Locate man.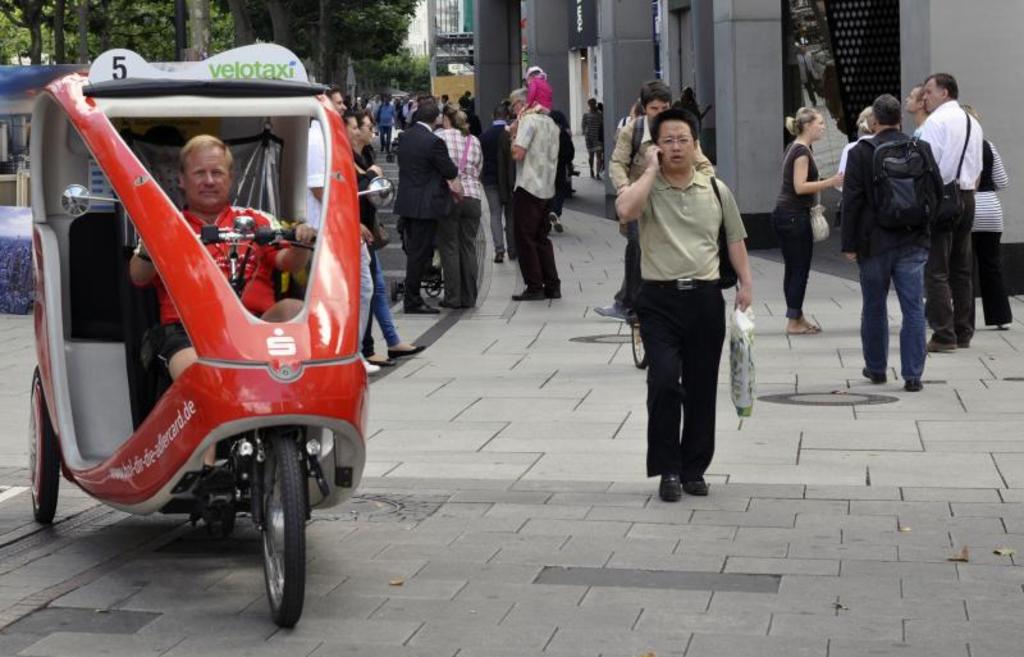
Bounding box: (298,83,374,377).
